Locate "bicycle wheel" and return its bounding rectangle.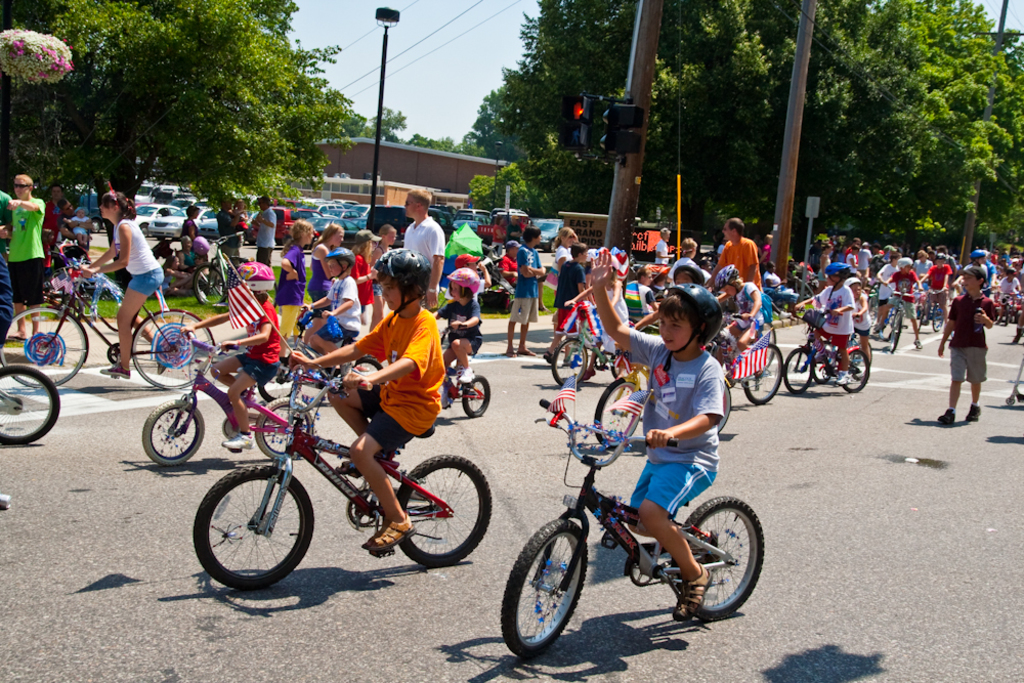
bbox=[735, 343, 790, 410].
